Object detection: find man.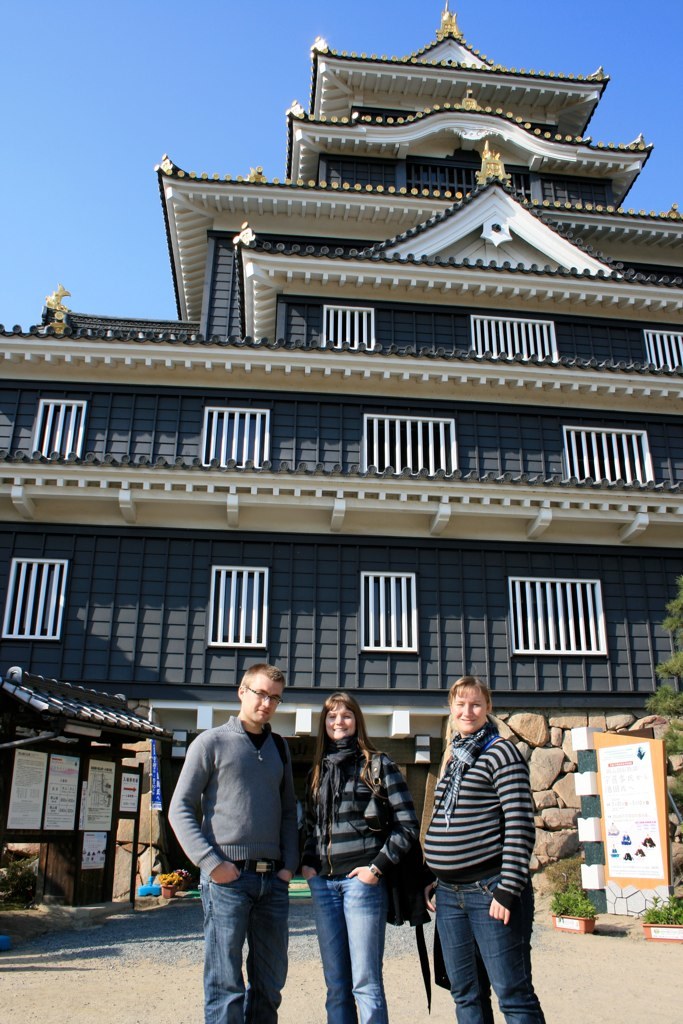
[left=155, top=657, right=295, bottom=1020].
